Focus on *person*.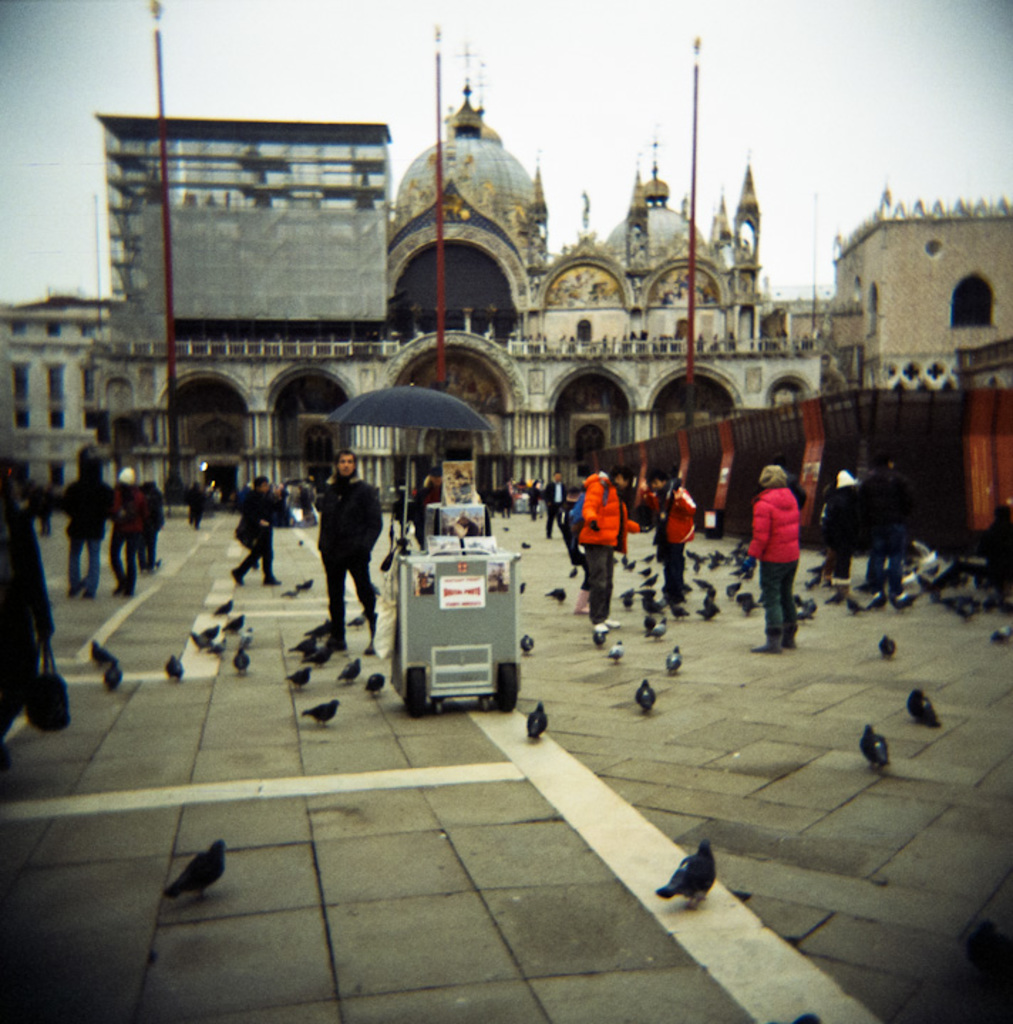
Focused at [left=528, top=481, right=539, bottom=518].
